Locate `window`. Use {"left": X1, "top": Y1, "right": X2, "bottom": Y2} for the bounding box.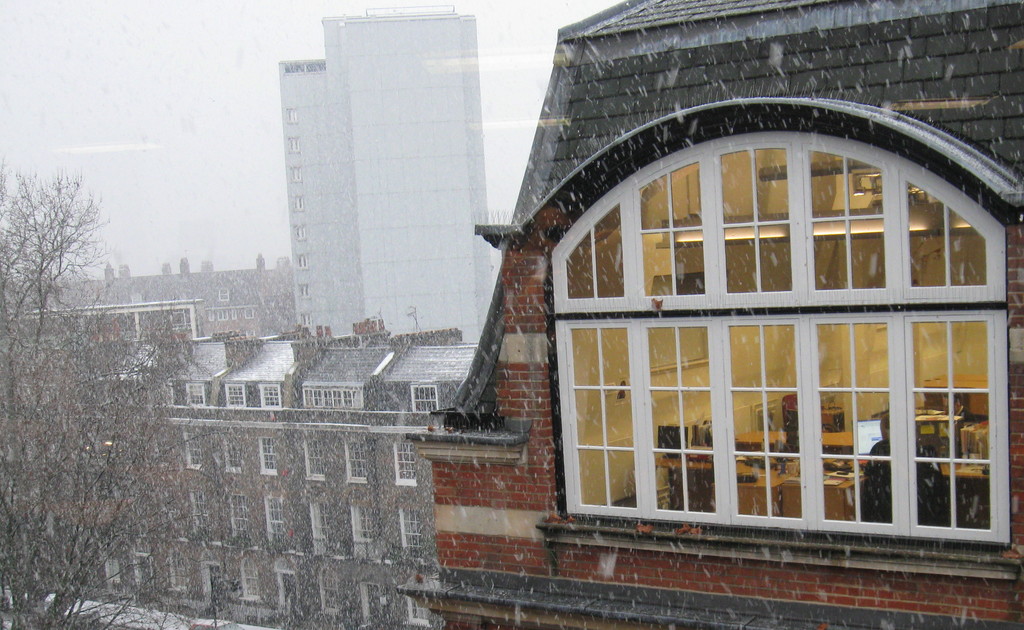
{"left": 352, "top": 504, "right": 374, "bottom": 540}.
